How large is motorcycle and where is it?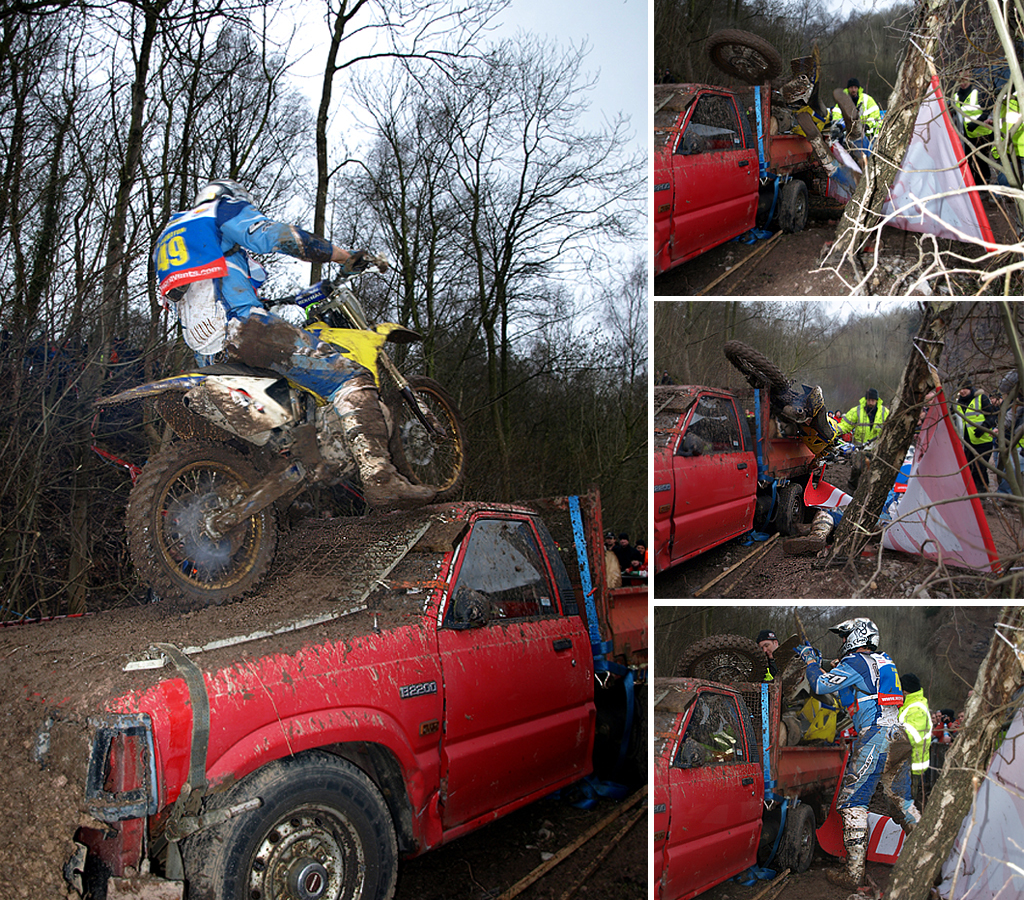
Bounding box: box=[123, 321, 492, 615].
